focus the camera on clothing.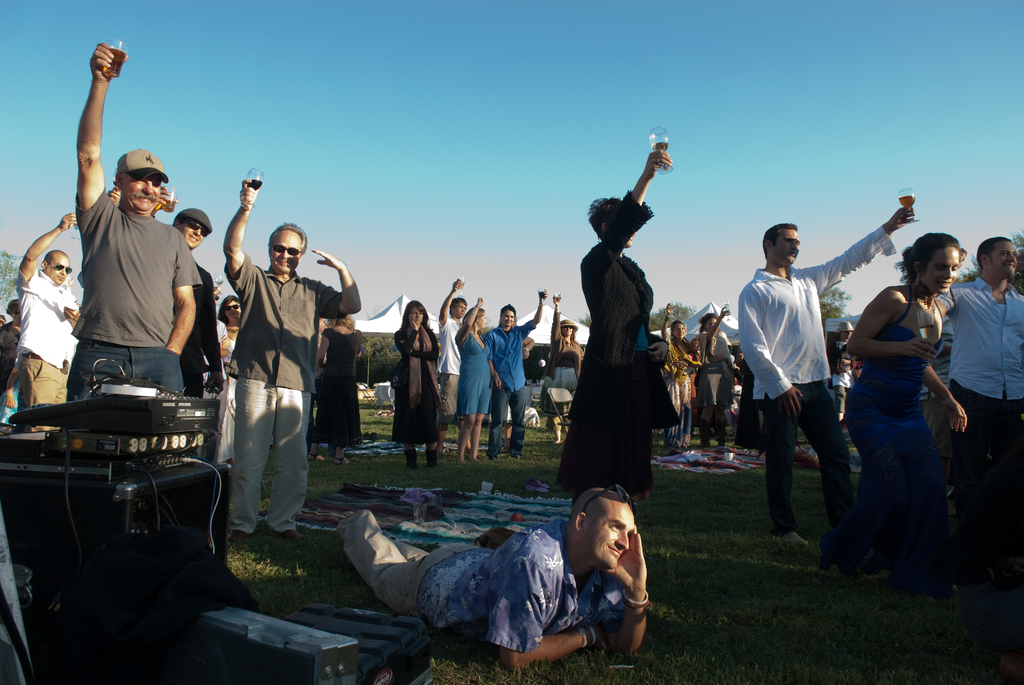
Focus region: 440/317/463/375.
